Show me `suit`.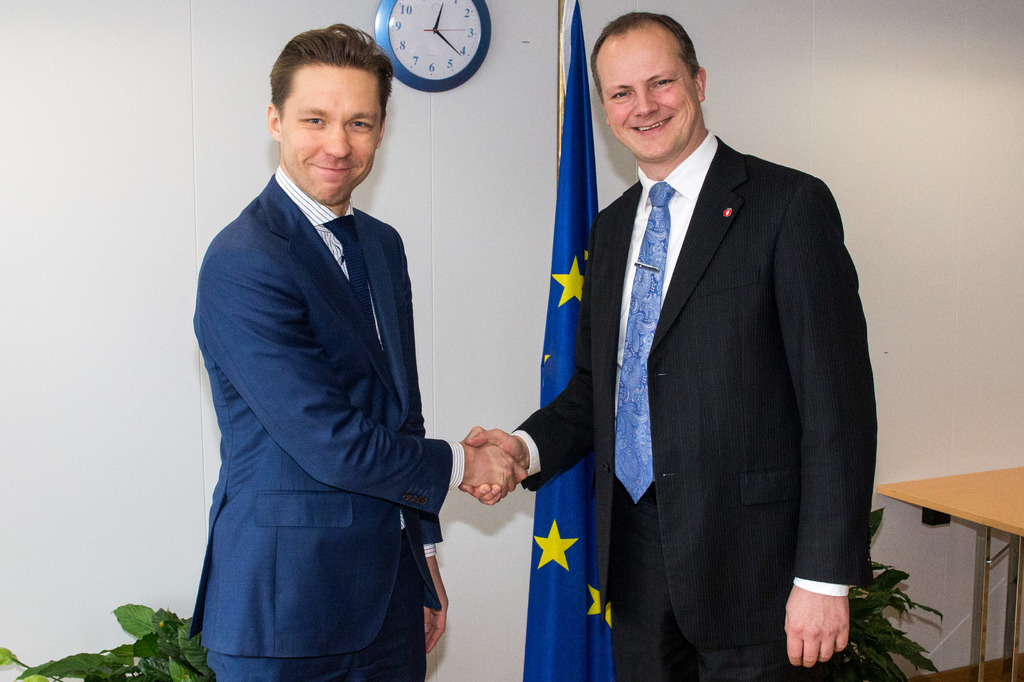
`suit` is here: bbox(190, 165, 464, 681).
